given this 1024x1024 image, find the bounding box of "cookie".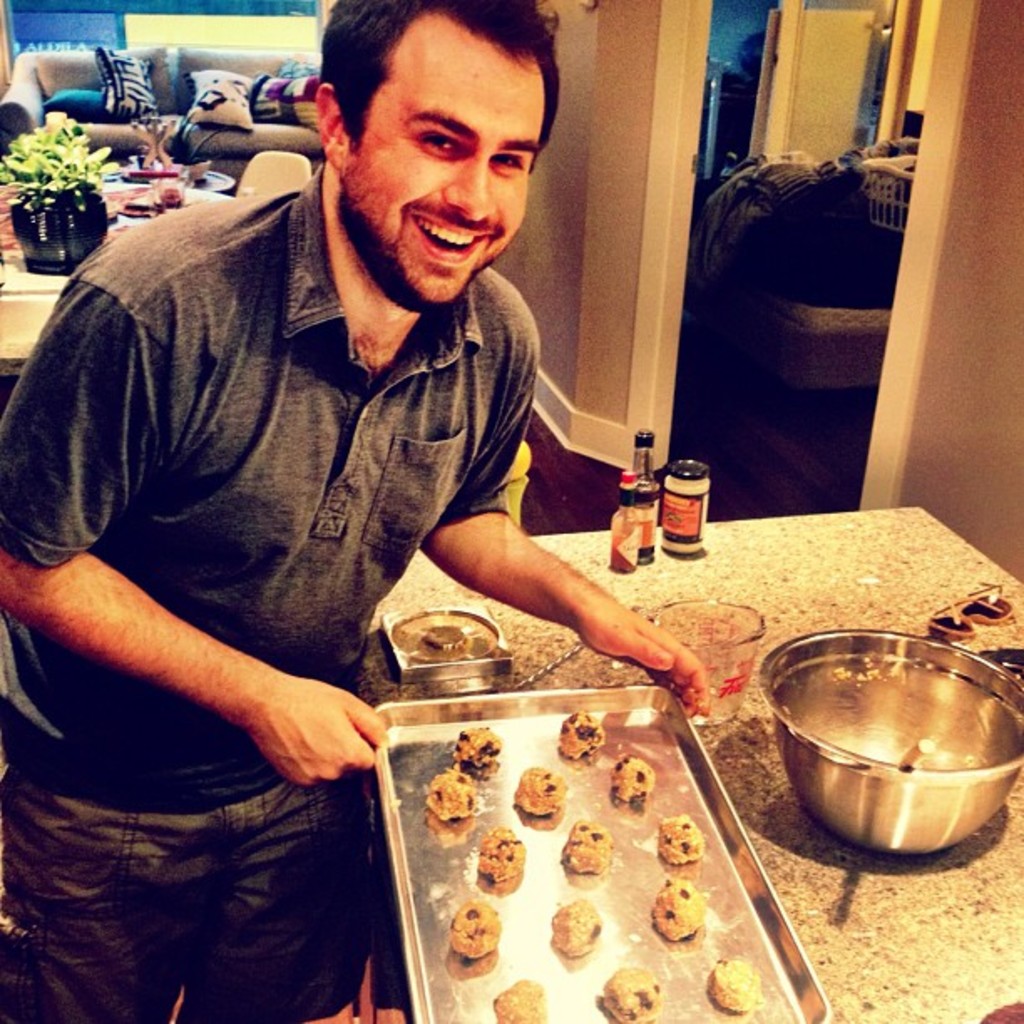
select_region(490, 977, 544, 1022).
